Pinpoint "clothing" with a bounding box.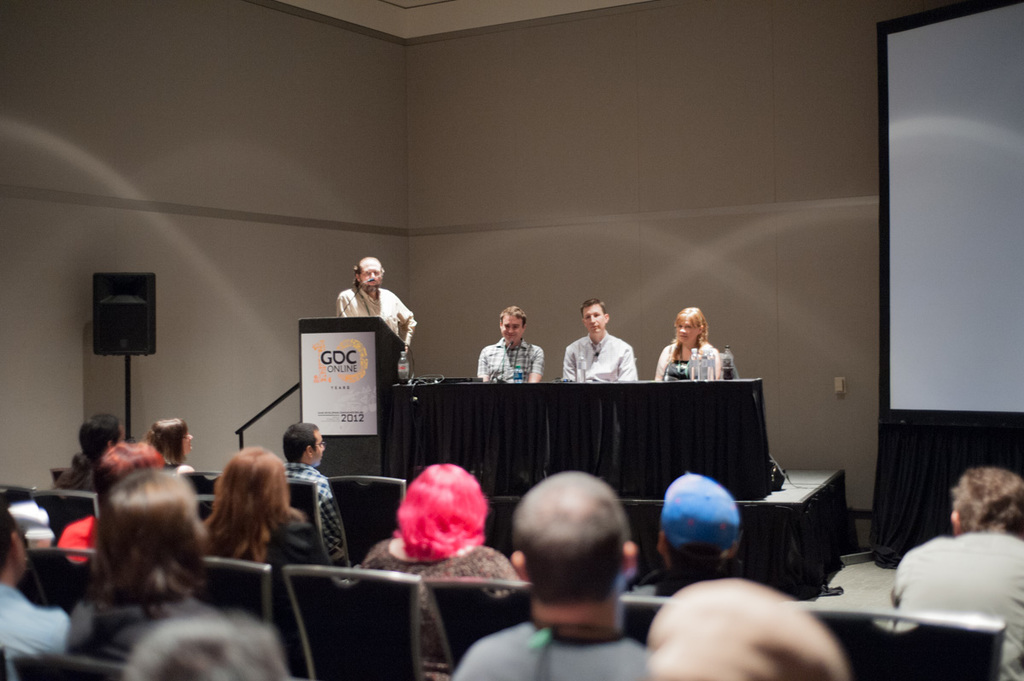
detection(654, 336, 721, 380).
